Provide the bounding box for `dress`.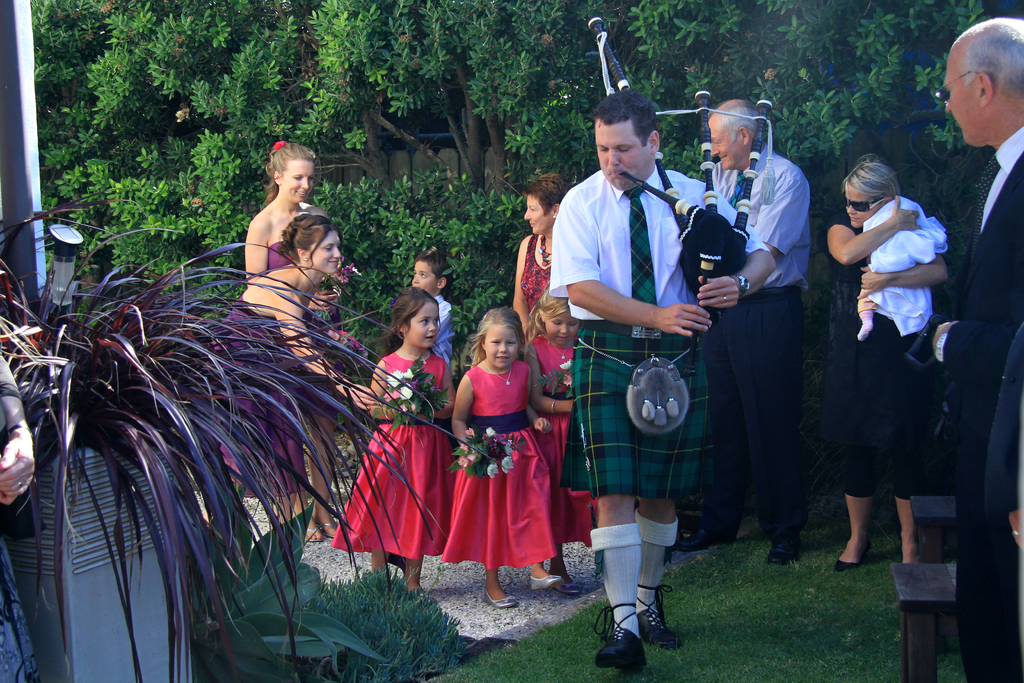
<region>527, 334, 596, 550</region>.
